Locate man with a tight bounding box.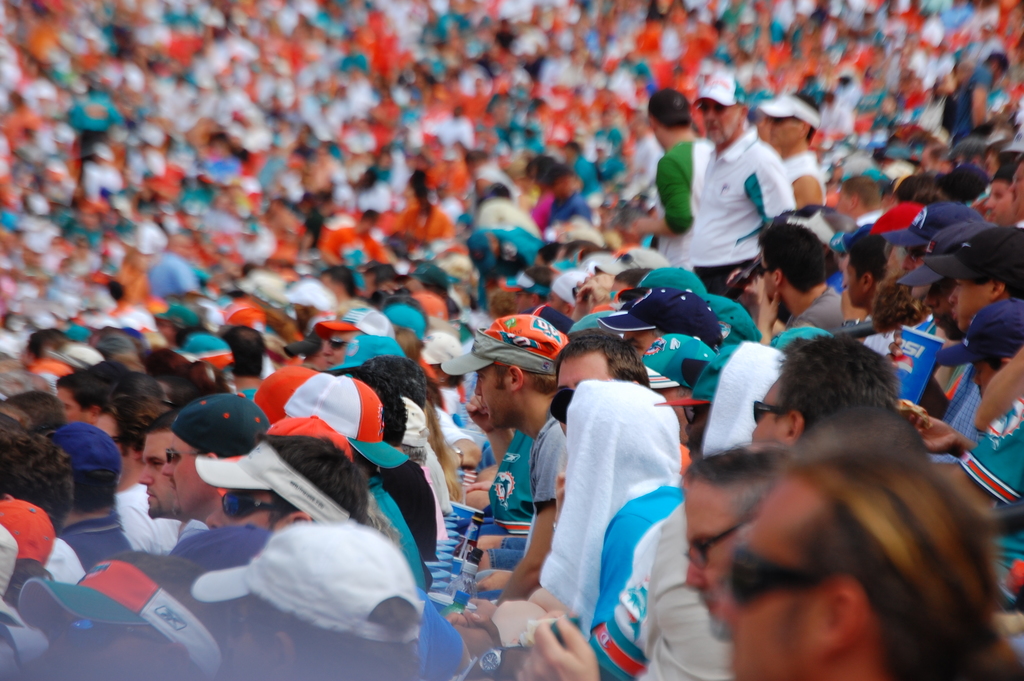
442/316/568/599.
